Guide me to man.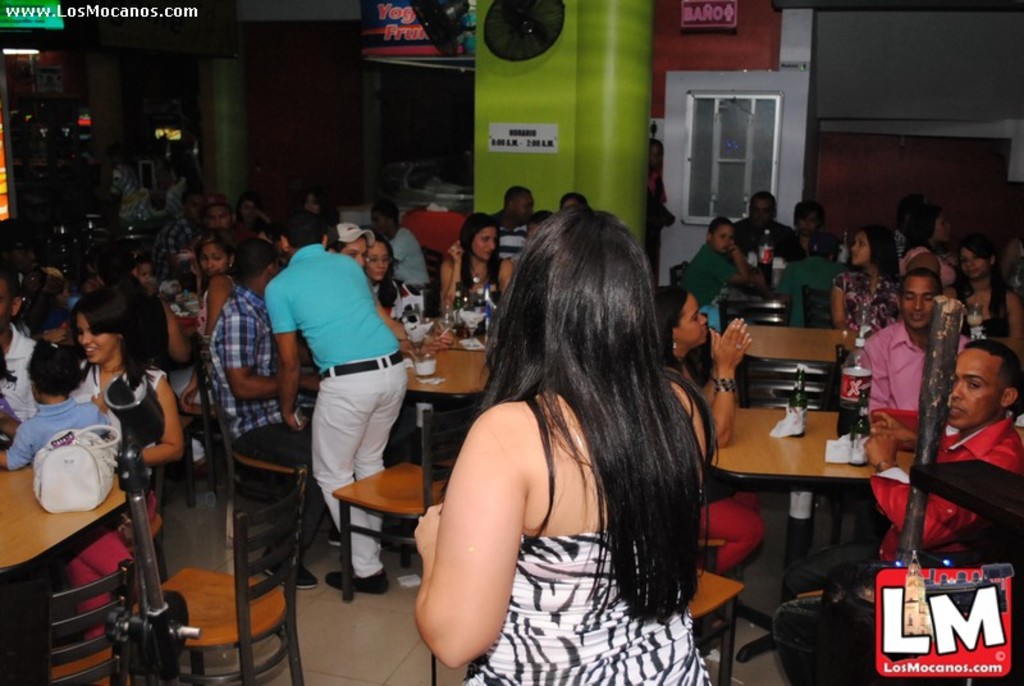
Guidance: detection(367, 202, 431, 288).
